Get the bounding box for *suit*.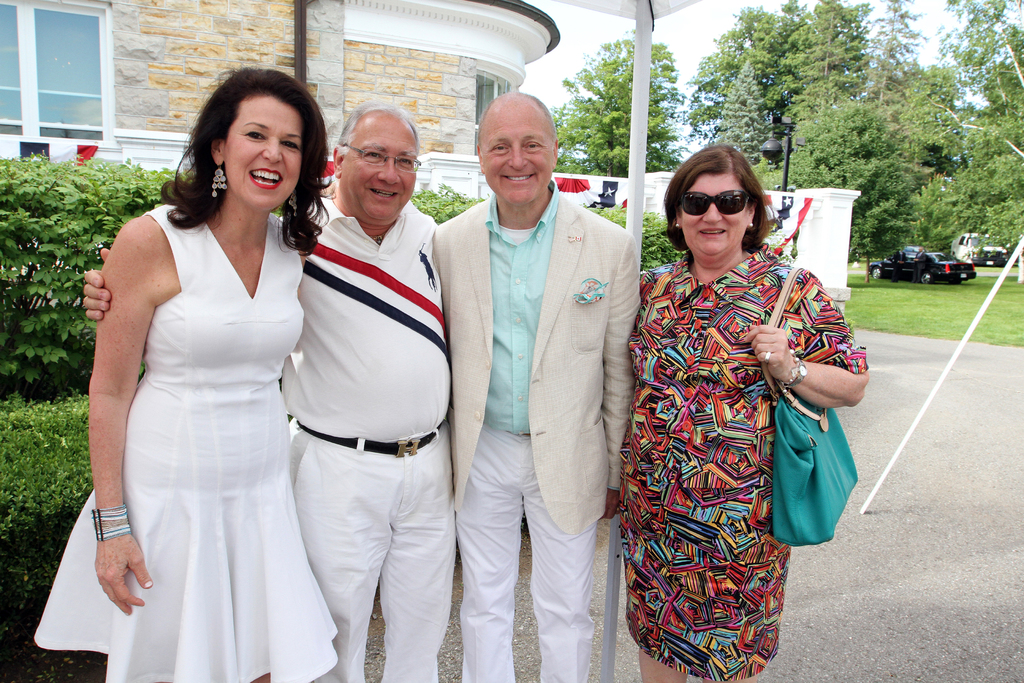
x1=433, y1=200, x2=640, y2=677.
